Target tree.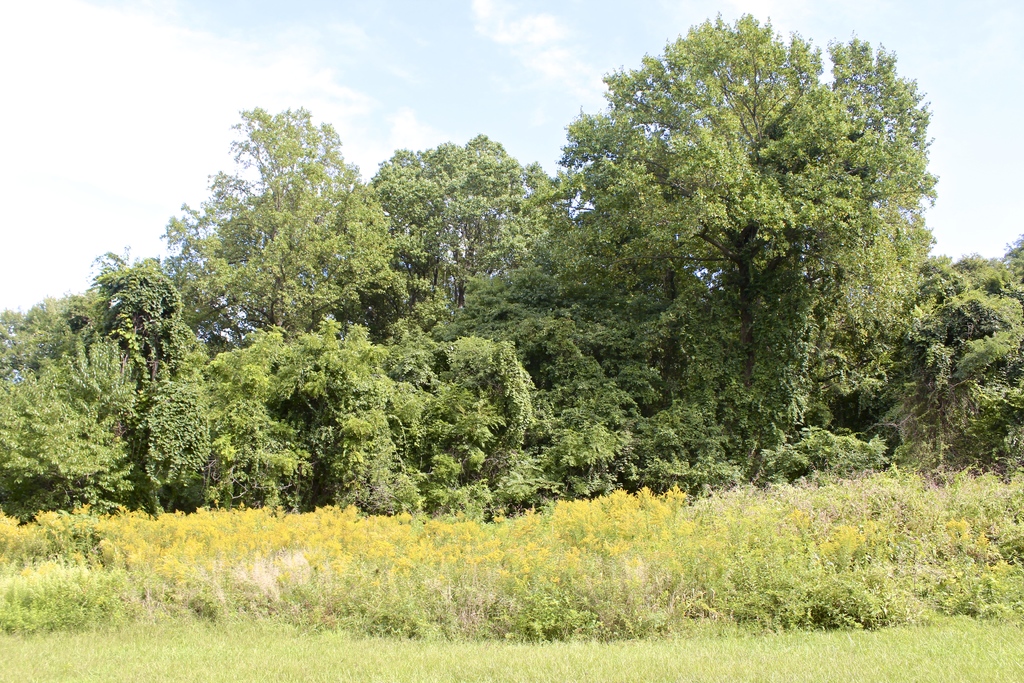
Target region: [573,11,948,460].
